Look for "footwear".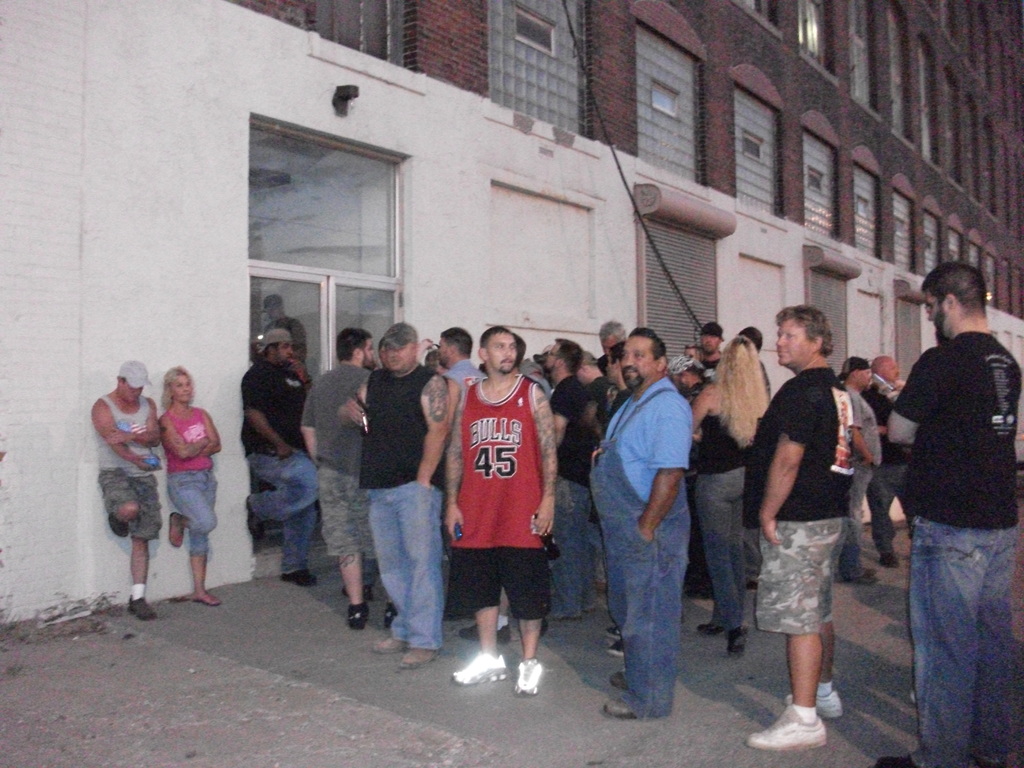
Found: bbox(693, 613, 726, 637).
